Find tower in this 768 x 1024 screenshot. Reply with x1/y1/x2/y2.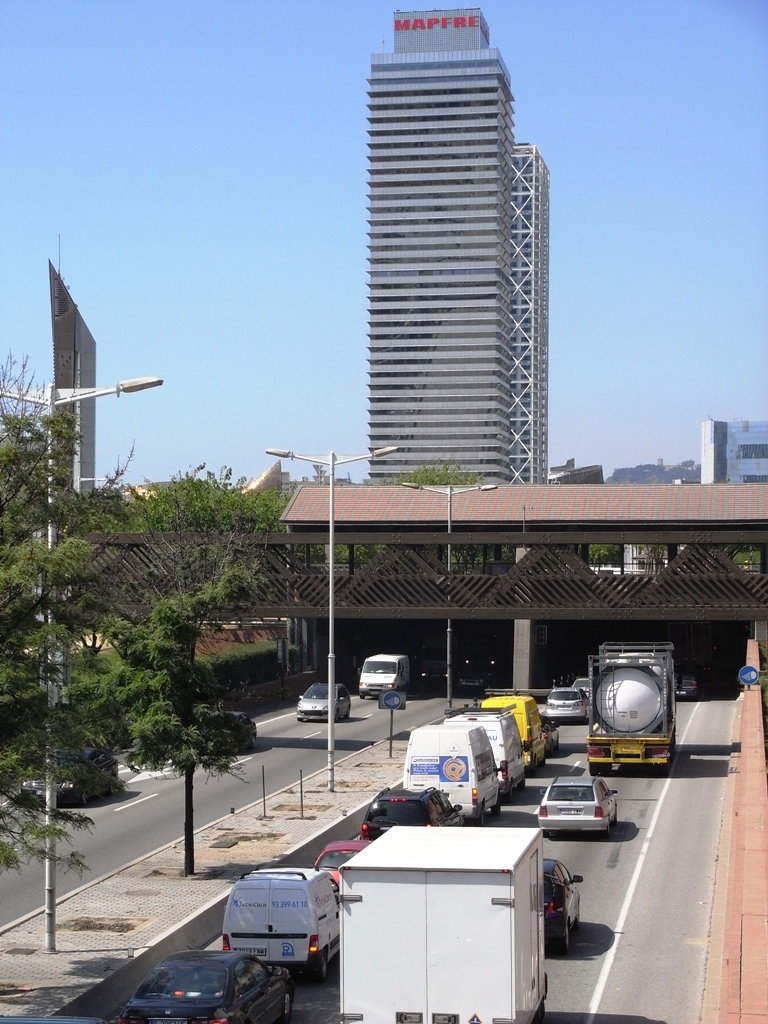
333/15/573/504.
